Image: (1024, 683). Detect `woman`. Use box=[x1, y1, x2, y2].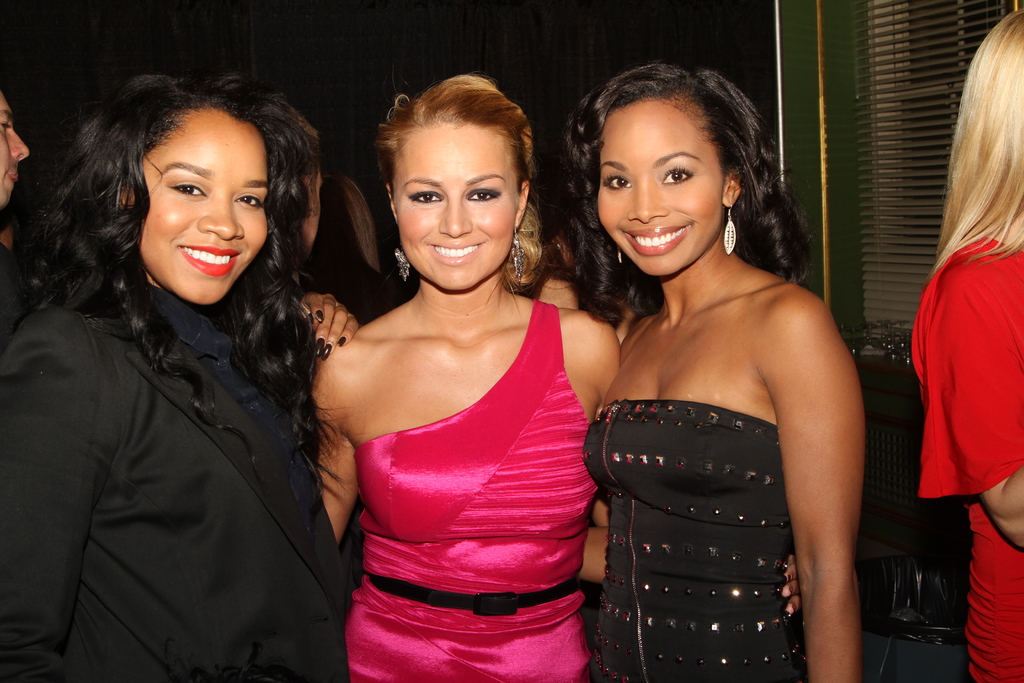
box=[319, 72, 801, 682].
